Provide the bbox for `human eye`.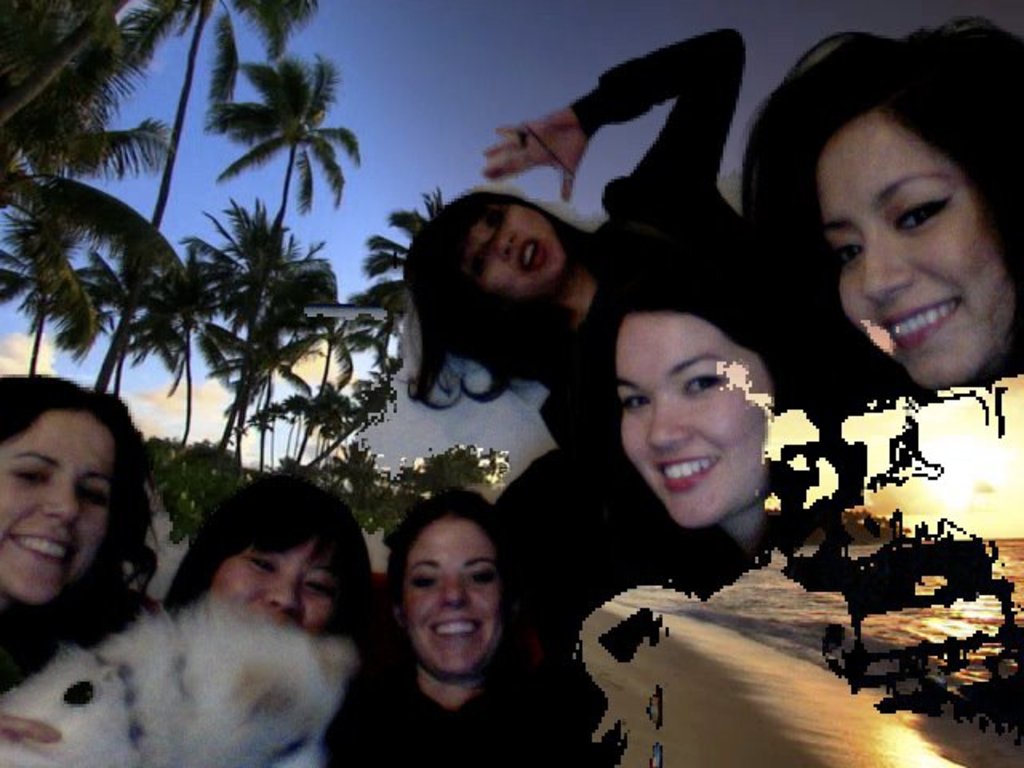
(left=486, top=202, right=514, bottom=234).
